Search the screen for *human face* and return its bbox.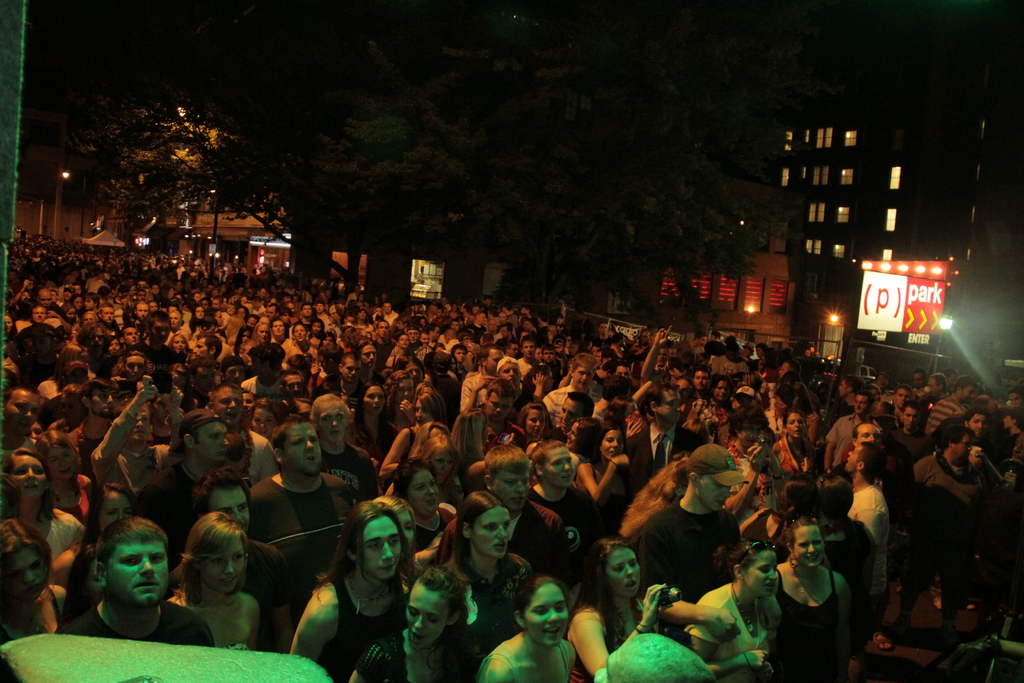
Found: BBox(93, 488, 130, 536).
